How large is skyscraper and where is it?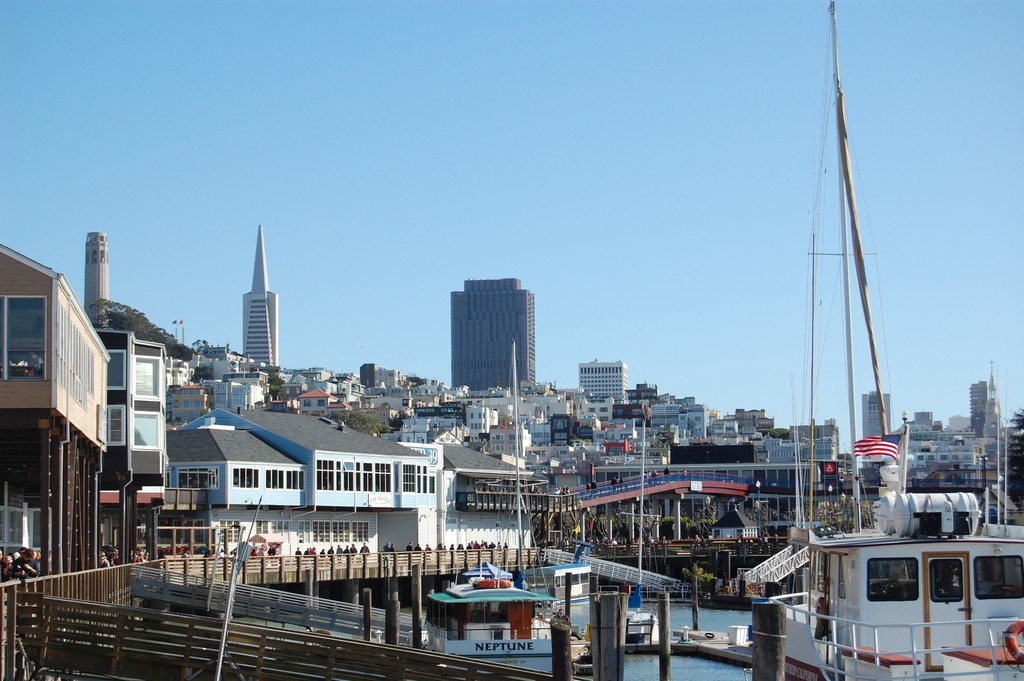
Bounding box: l=444, t=275, r=540, b=405.
